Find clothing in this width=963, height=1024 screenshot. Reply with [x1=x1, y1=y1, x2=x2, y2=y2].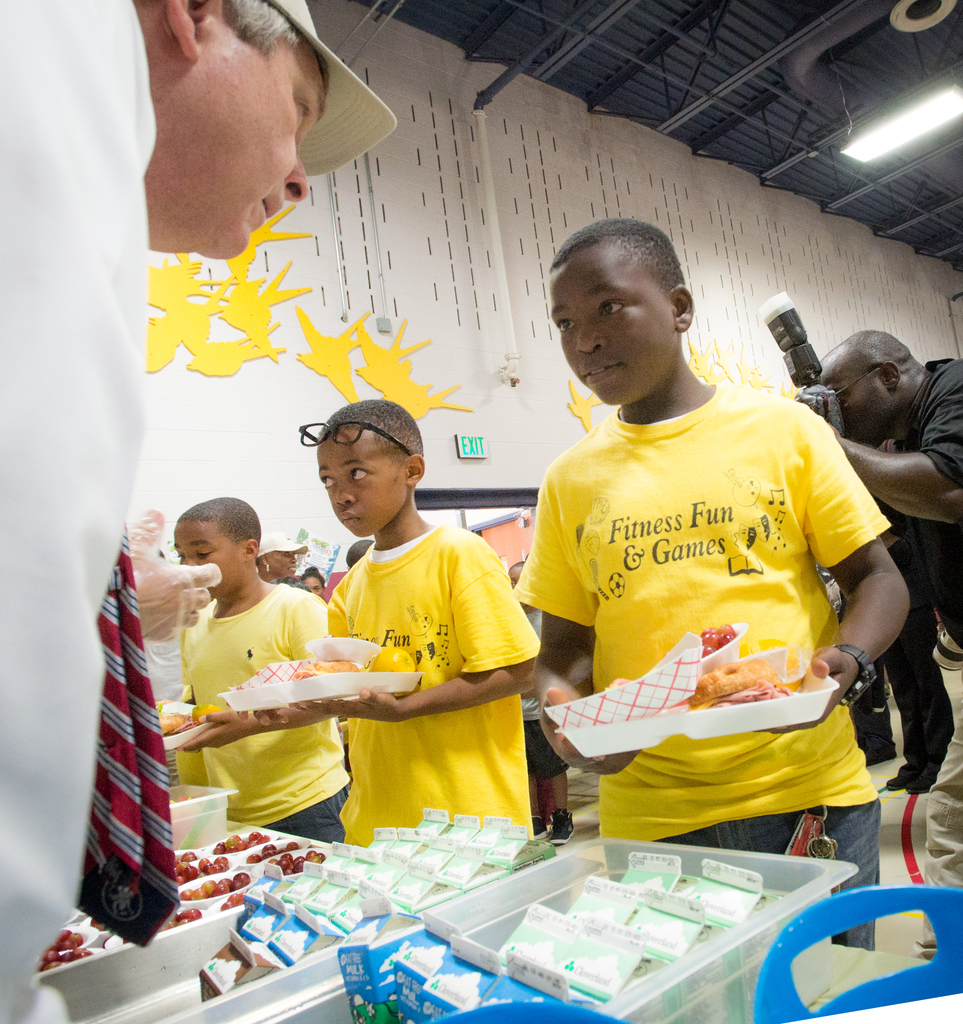
[x1=526, y1=601, x2=576, y2=781].
